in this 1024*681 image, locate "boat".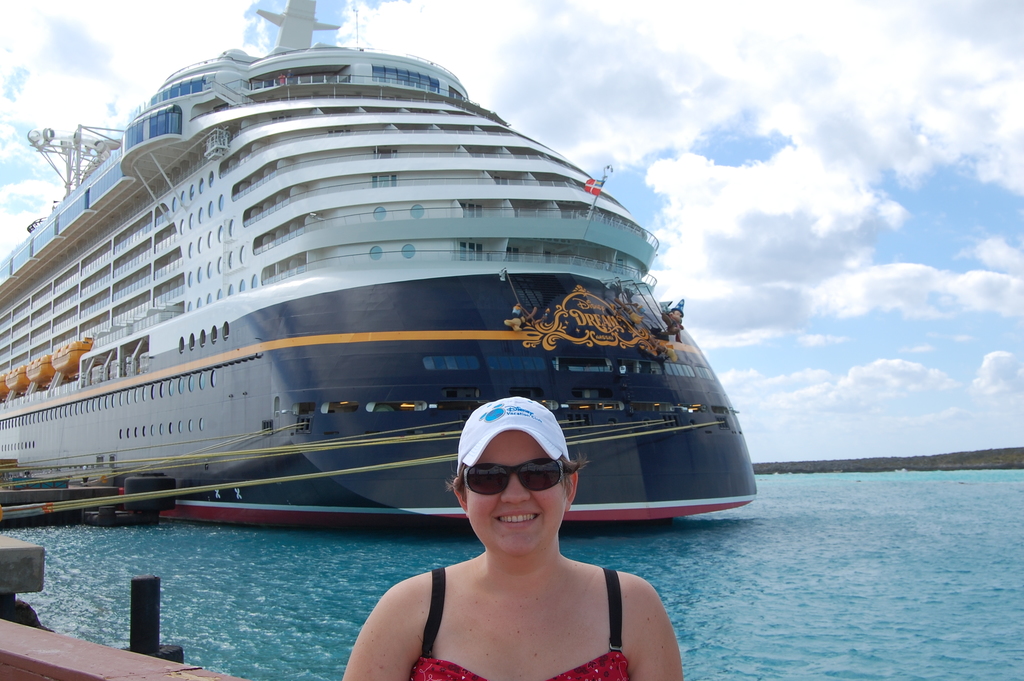
Bounding box: 11,27,783,592.
